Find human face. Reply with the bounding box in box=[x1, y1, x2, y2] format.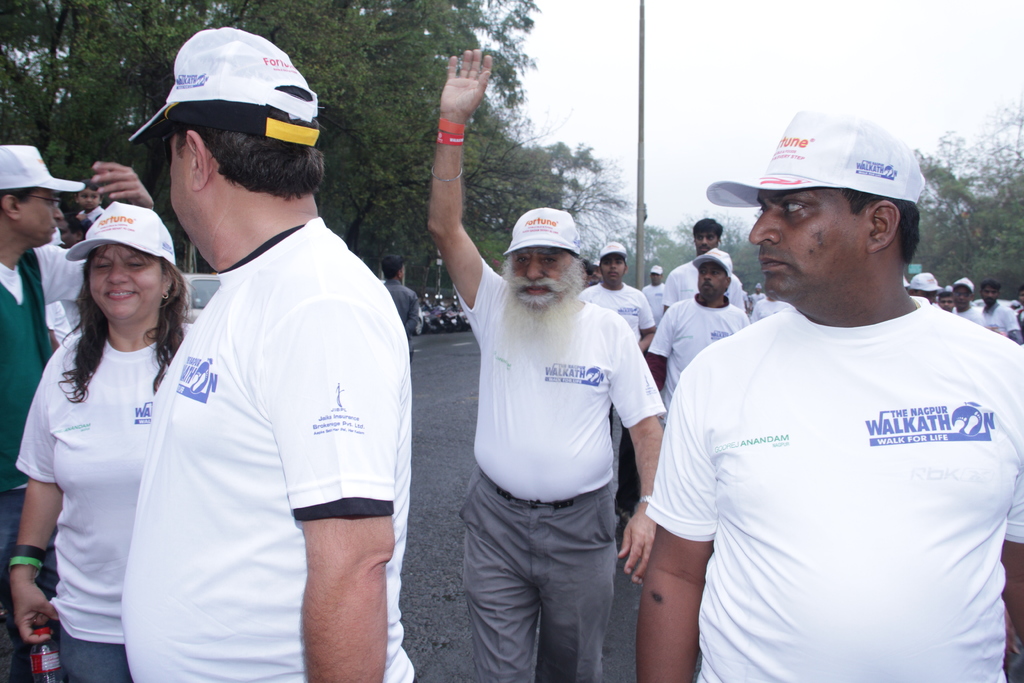
box=[18, 185, 67, 244].
